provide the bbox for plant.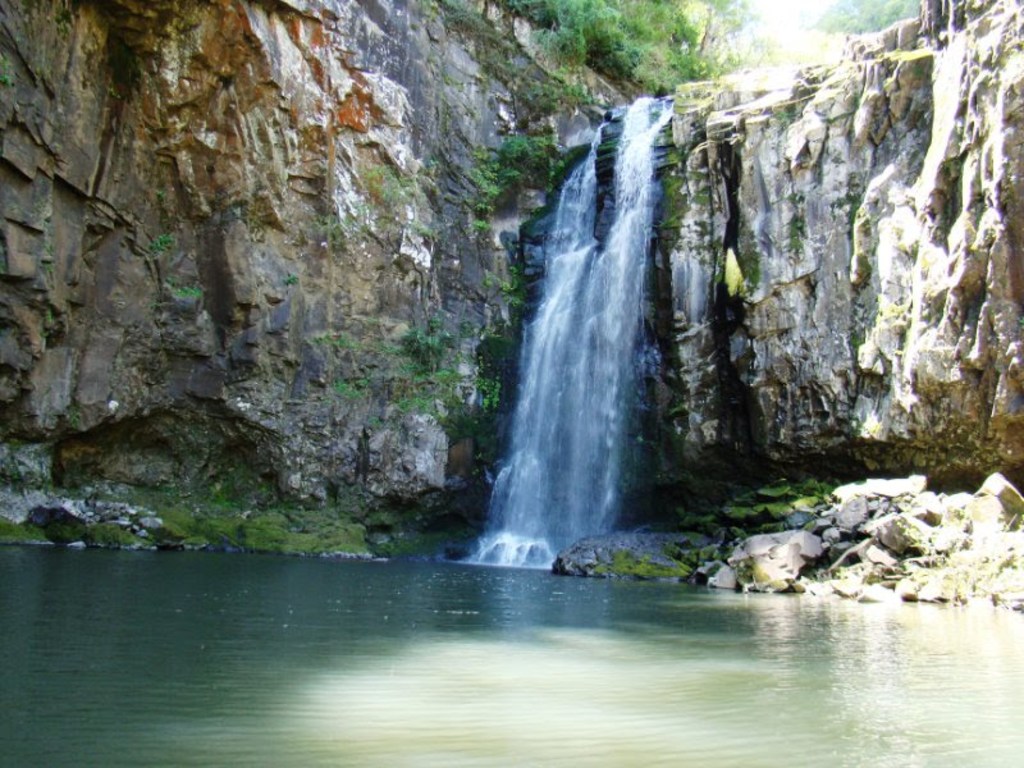
BBox(847, 180, 865, 233).
